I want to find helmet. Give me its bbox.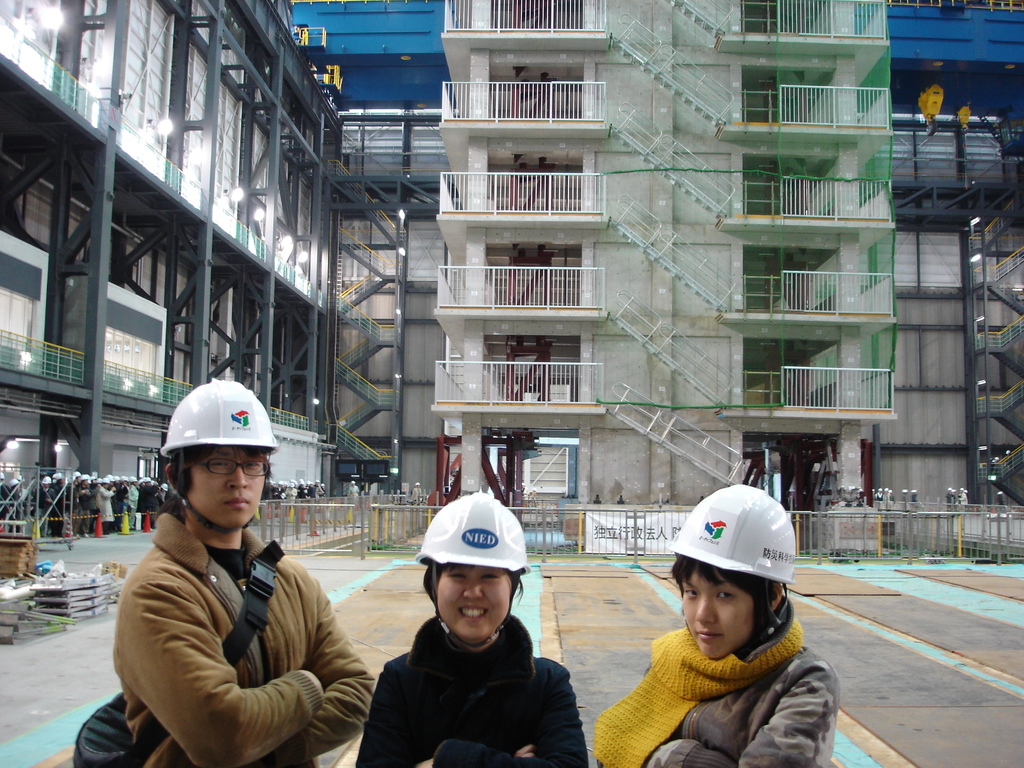
{"x1": 410, "y1": 494, "x2": 534, "y2": 650}.
